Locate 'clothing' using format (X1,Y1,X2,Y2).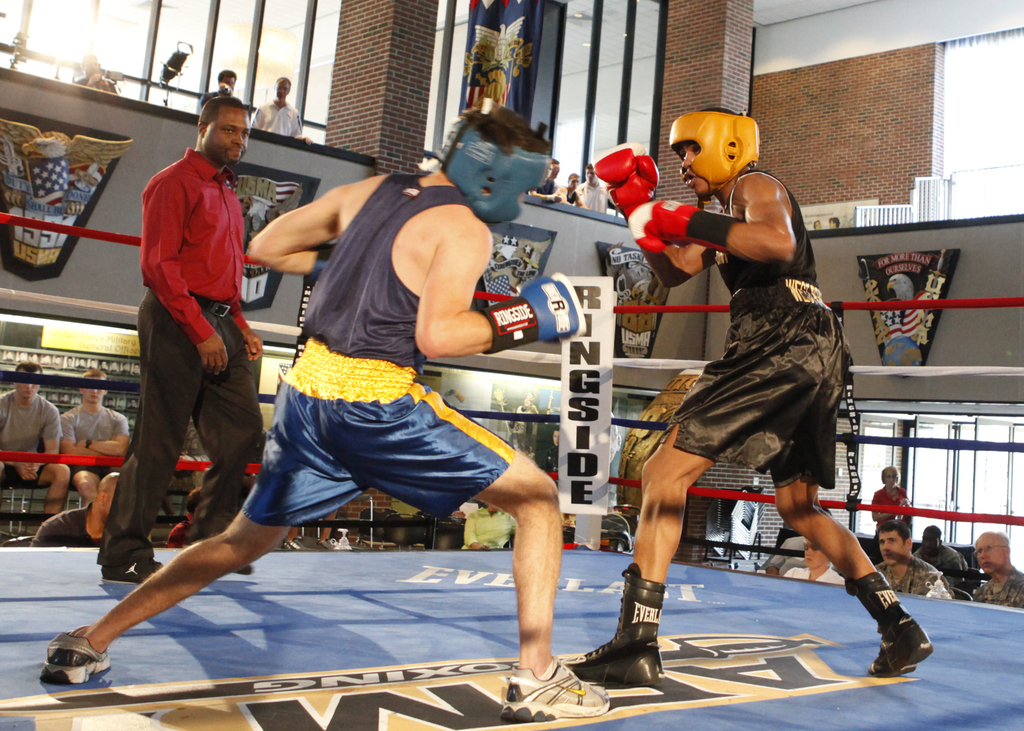
(204,84,227,102).
